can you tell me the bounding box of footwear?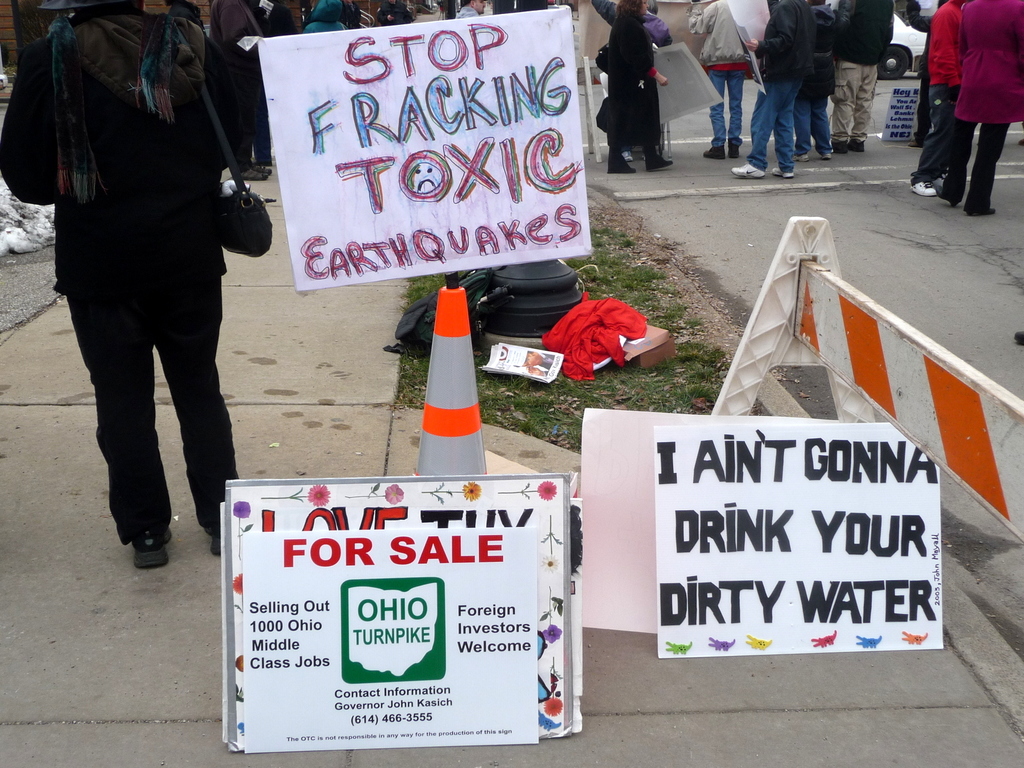
<bbox>610, 150, 635, 172</bbox>.
